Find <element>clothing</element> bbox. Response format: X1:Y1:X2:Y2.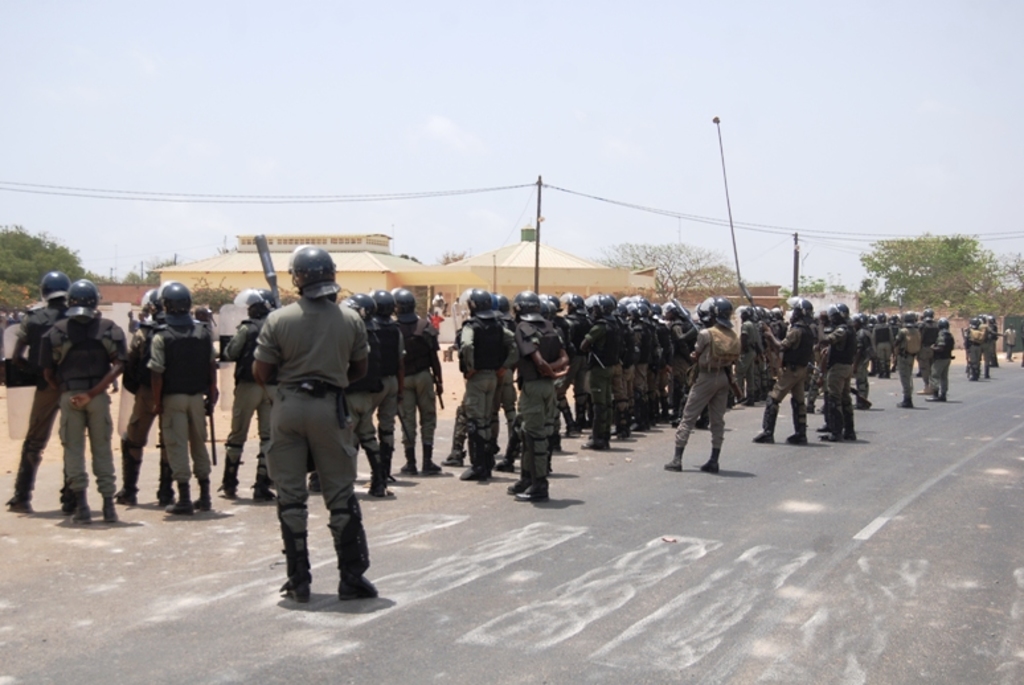
755:316:778:391.
